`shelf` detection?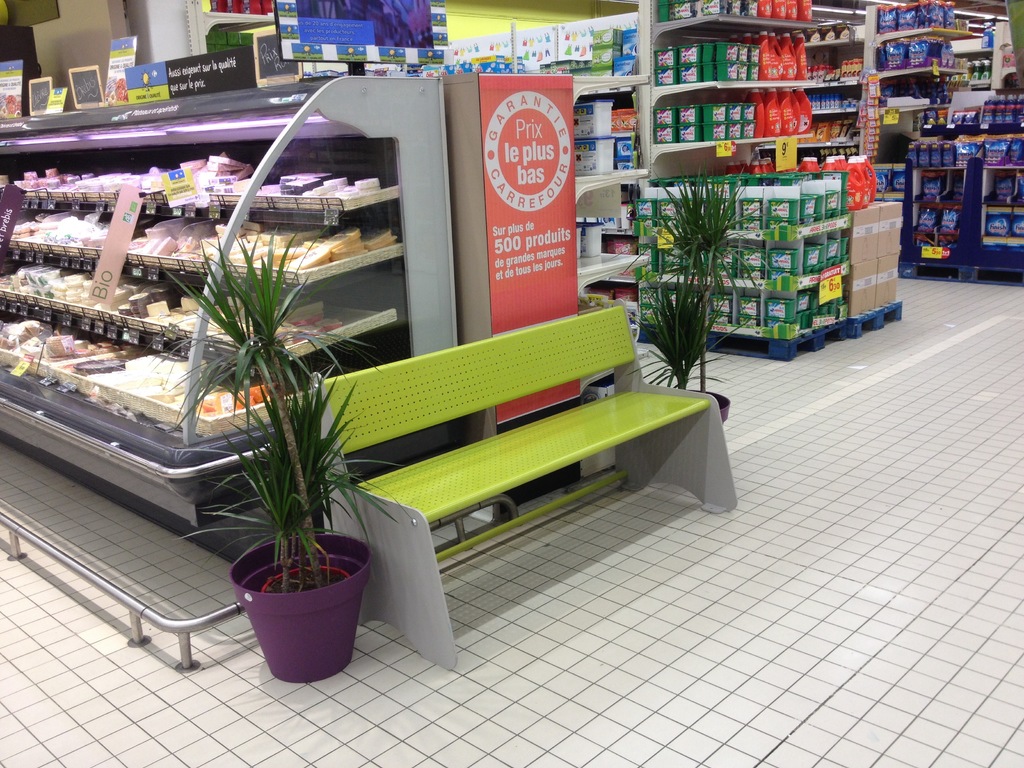
<bbox>810, 74, 861, 99</bbox>
